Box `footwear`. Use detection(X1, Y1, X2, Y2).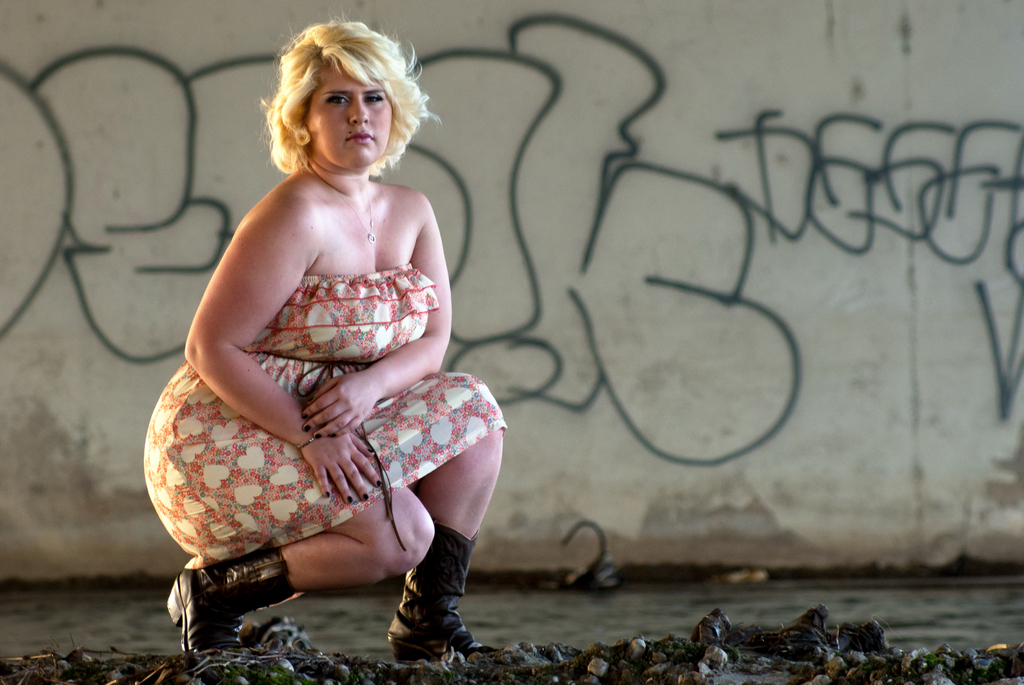
detection(376, 528, 477, 670).
